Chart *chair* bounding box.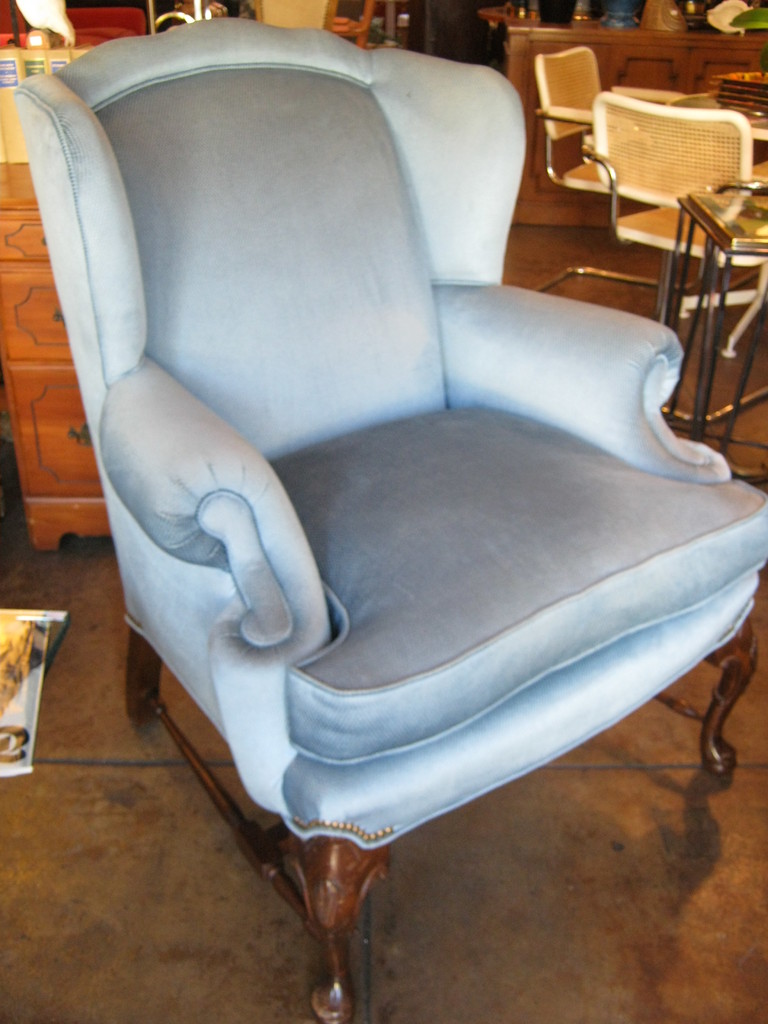
Charted: Rect(11, 18, 767, 1021).
